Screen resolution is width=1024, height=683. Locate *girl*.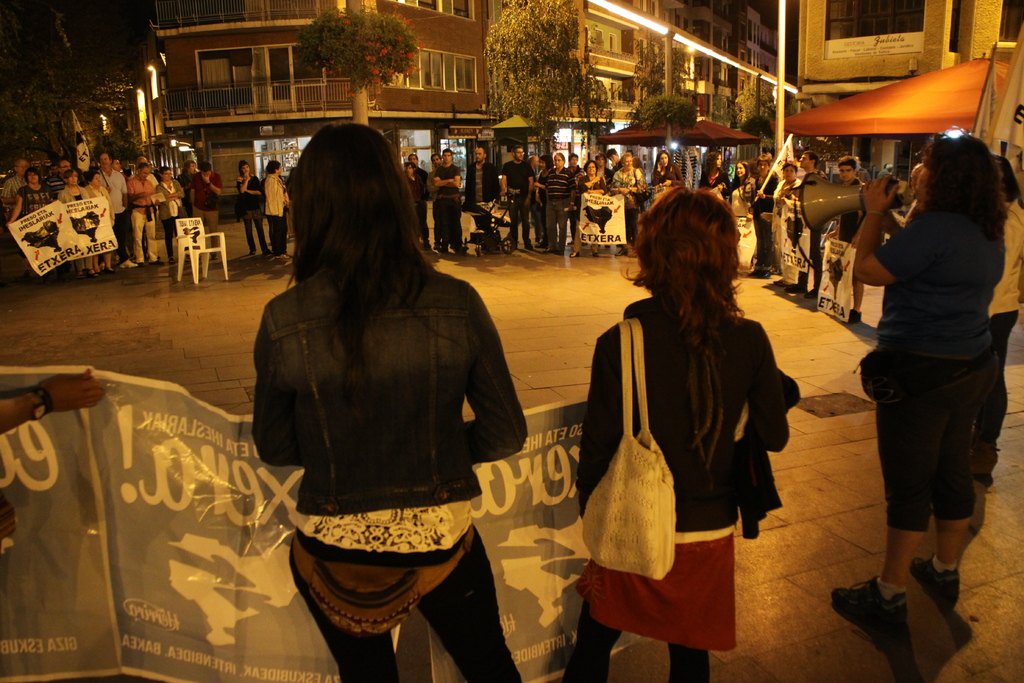
rect(234, 160, 269, 261).
